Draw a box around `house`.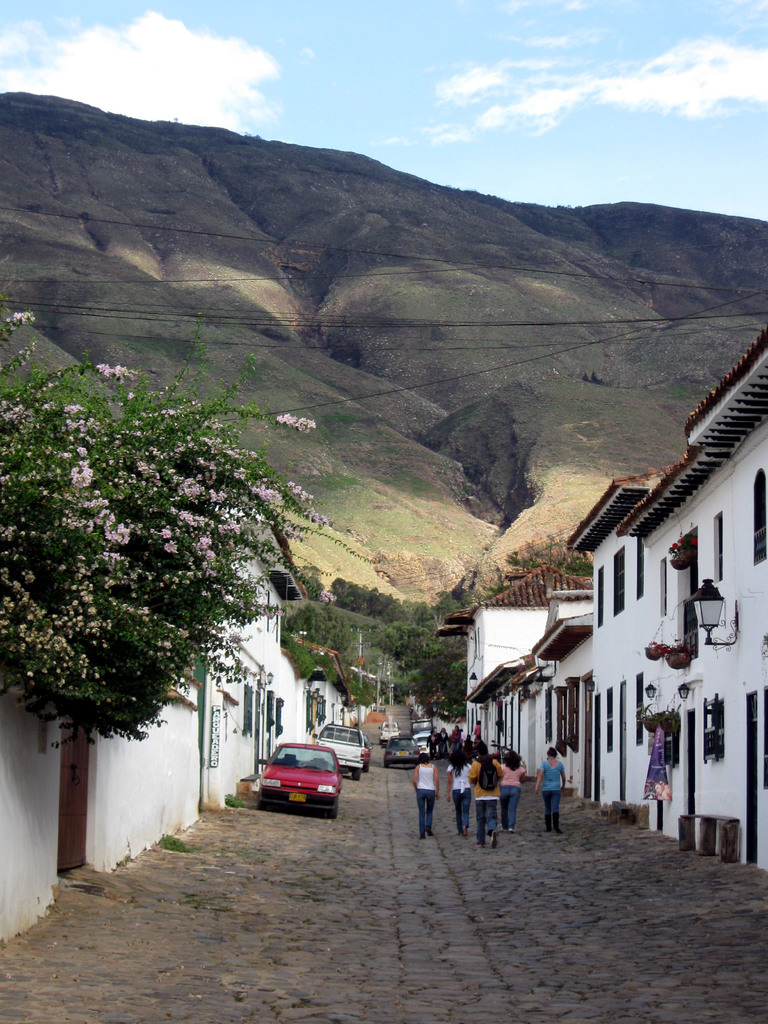
box=[296, 634, 353, 745].
